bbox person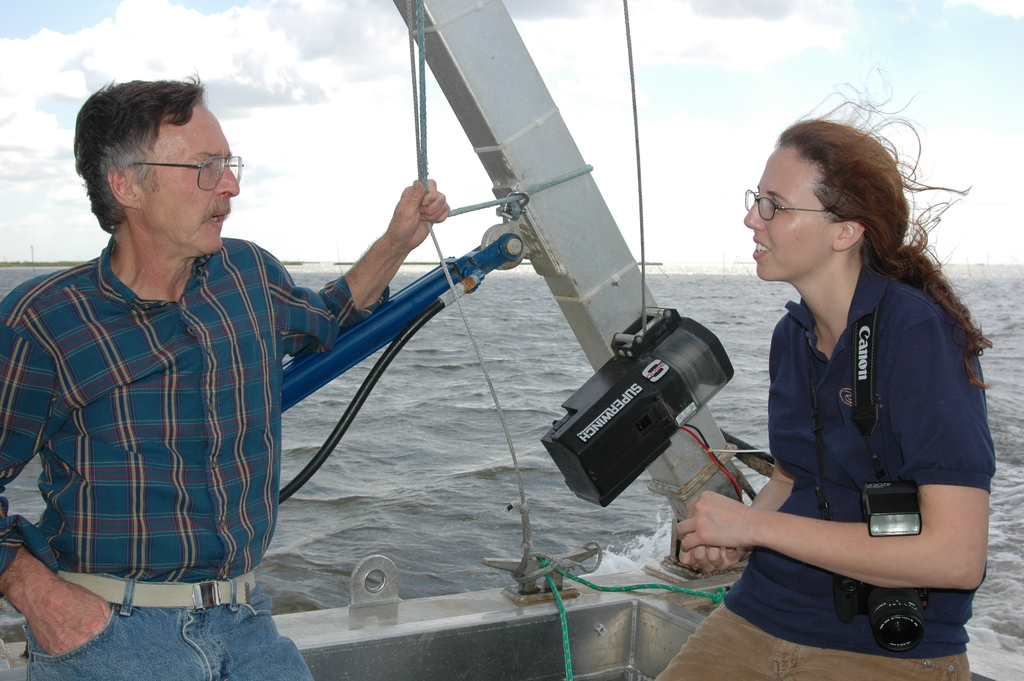
(left=637, top=101, right=1003, bottom=680)
